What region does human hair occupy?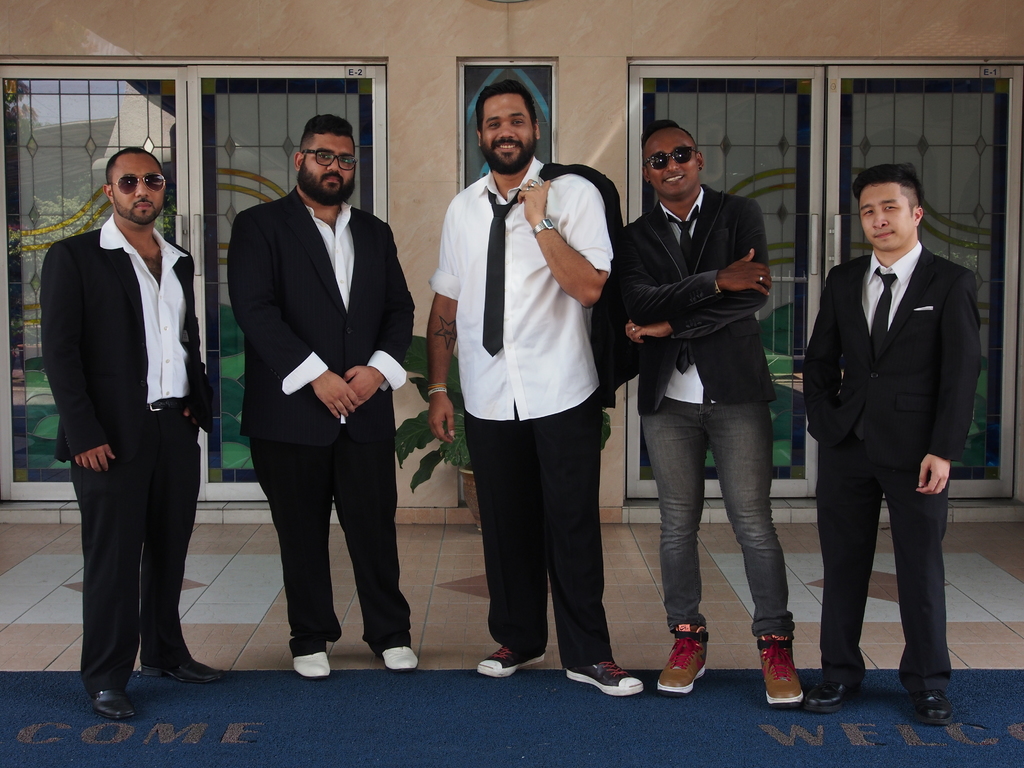
select_region(474, 83, 539, 127).
